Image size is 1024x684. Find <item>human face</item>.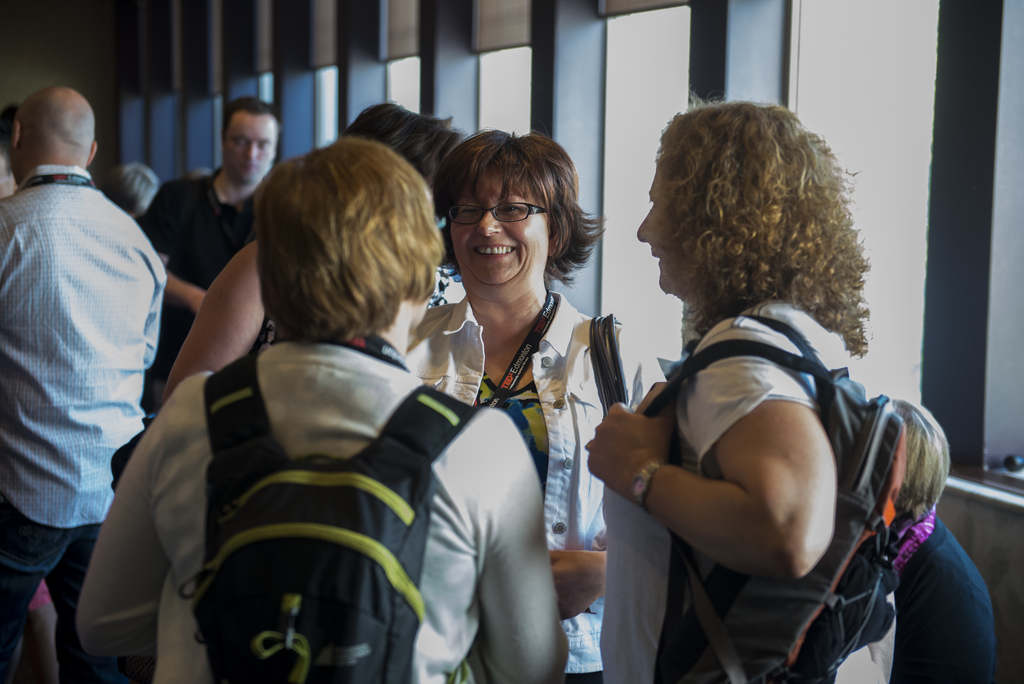
rect(223, 104, 271, 179).
